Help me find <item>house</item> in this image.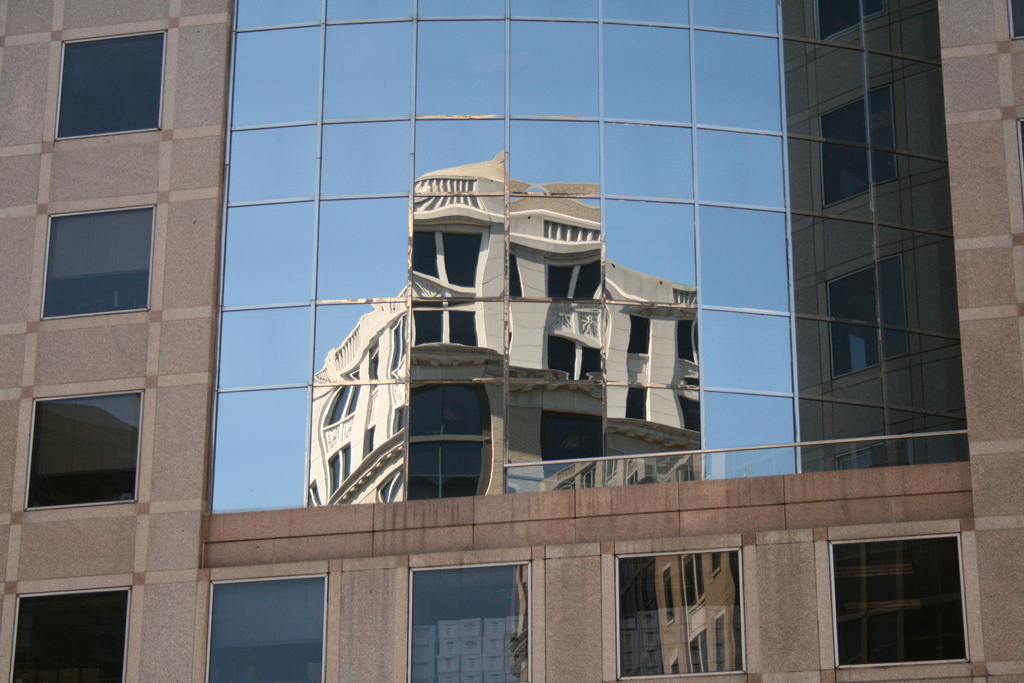
Found it: bbox=(621, 549, 742, 675).
